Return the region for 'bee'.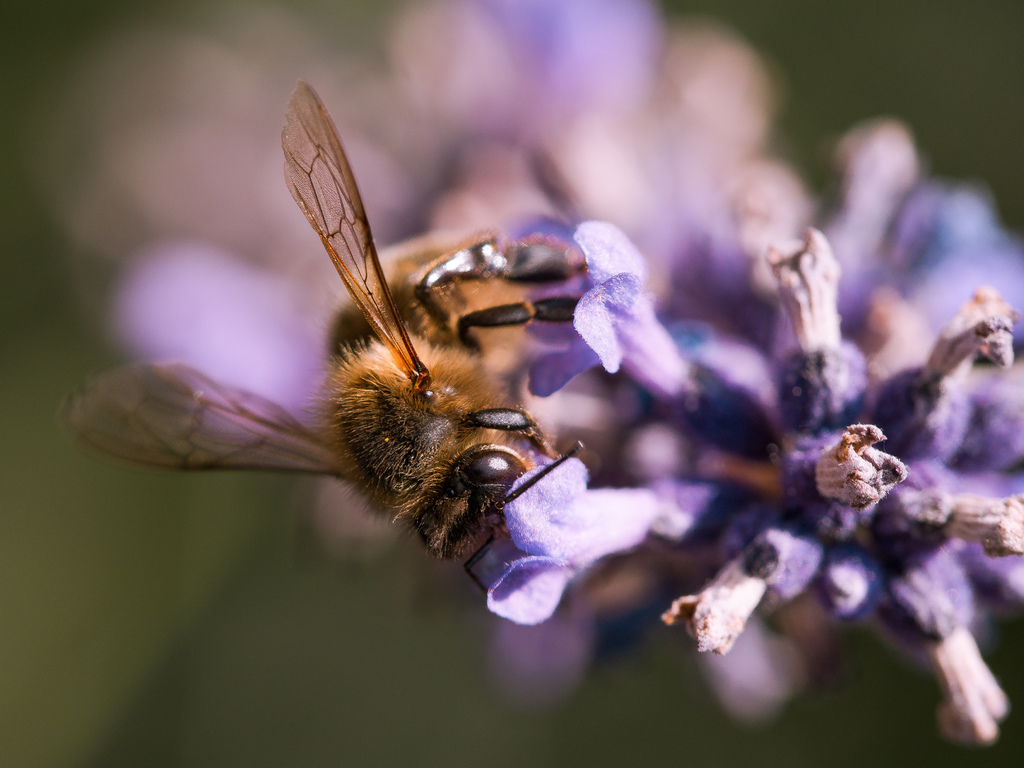
47/83/580/604.
